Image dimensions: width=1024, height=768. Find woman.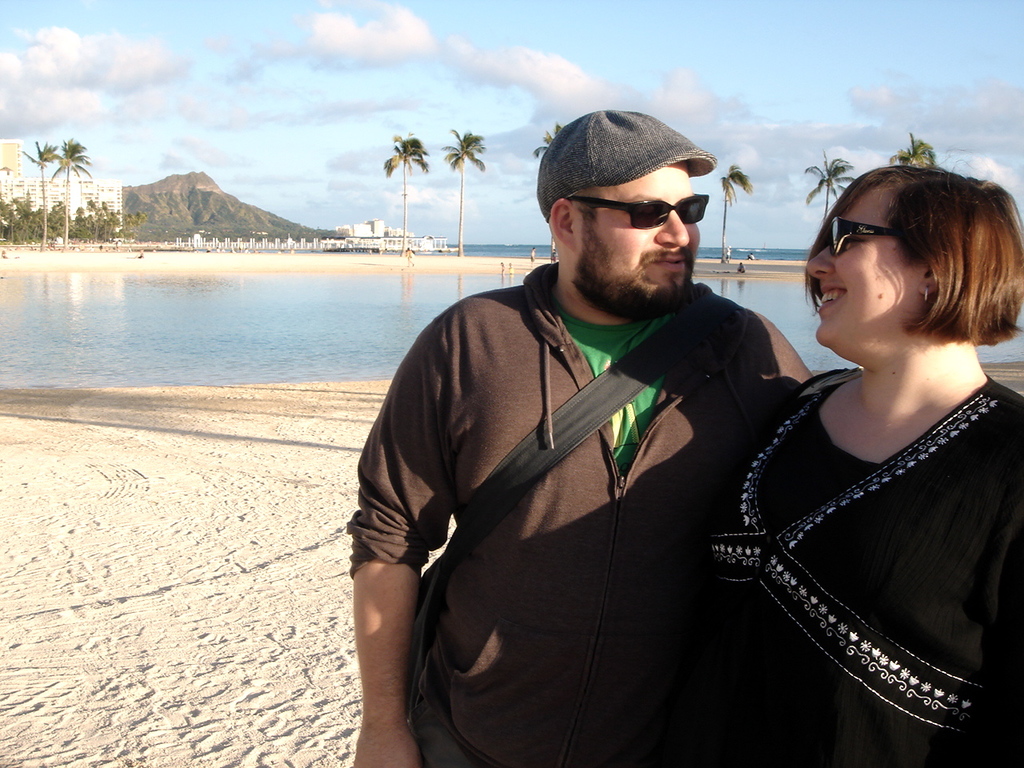
714, 126, 1023, 758.
